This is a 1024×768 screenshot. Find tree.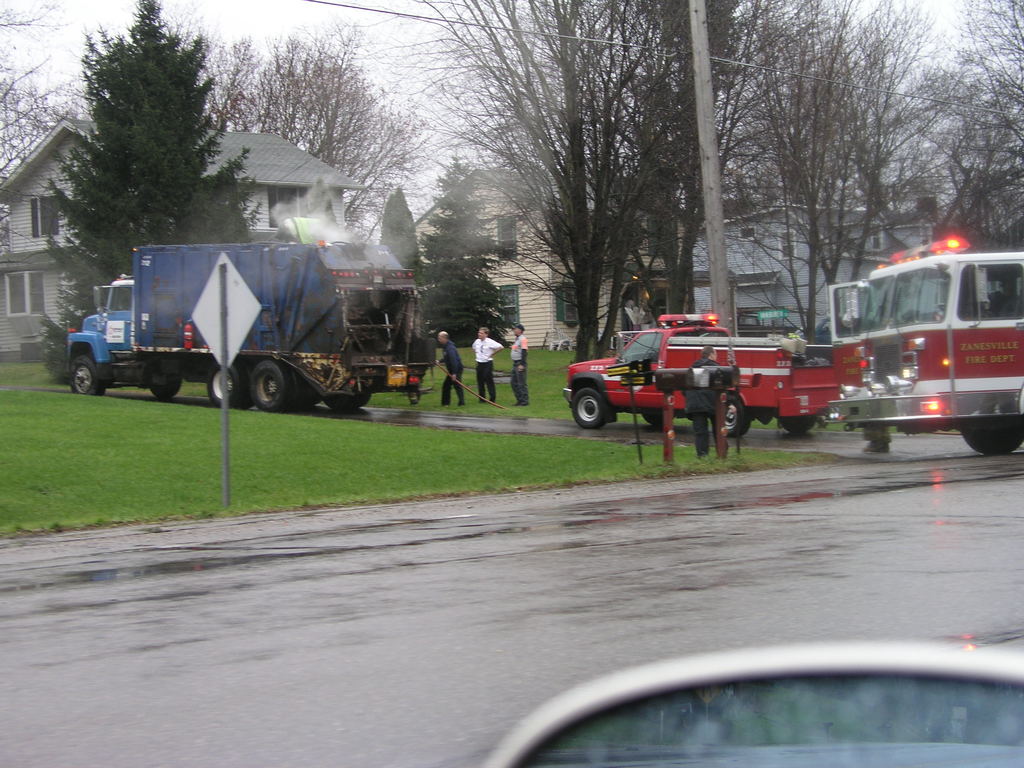
Bounding box: <box>217,24,435,234</box>.
